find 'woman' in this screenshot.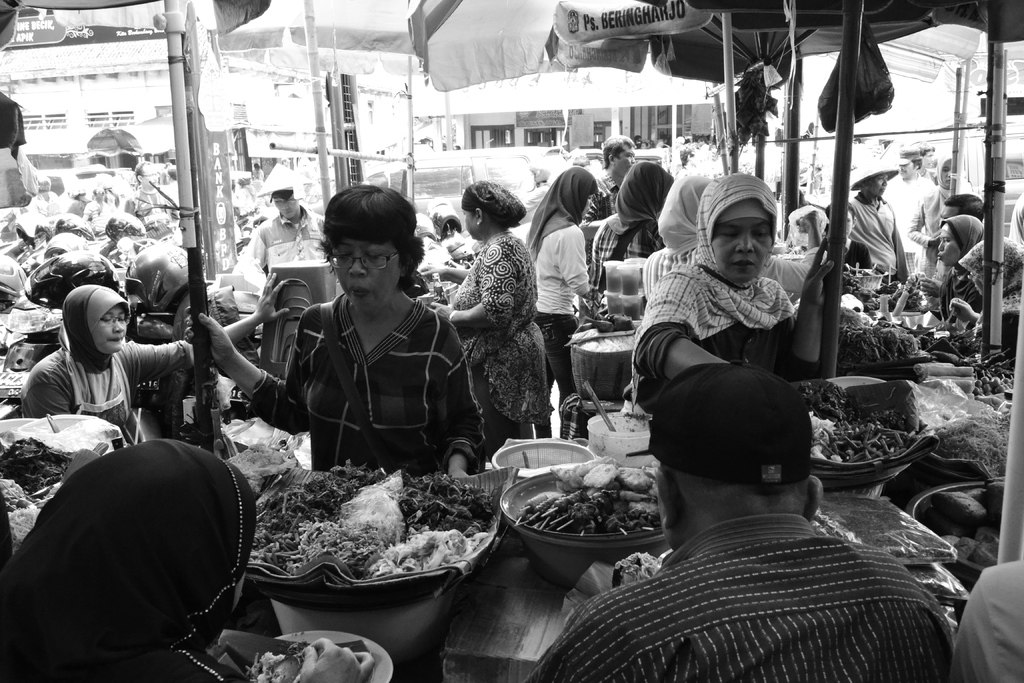
The bounding box for 'woman' is <box>0,441,376,682</box>.
